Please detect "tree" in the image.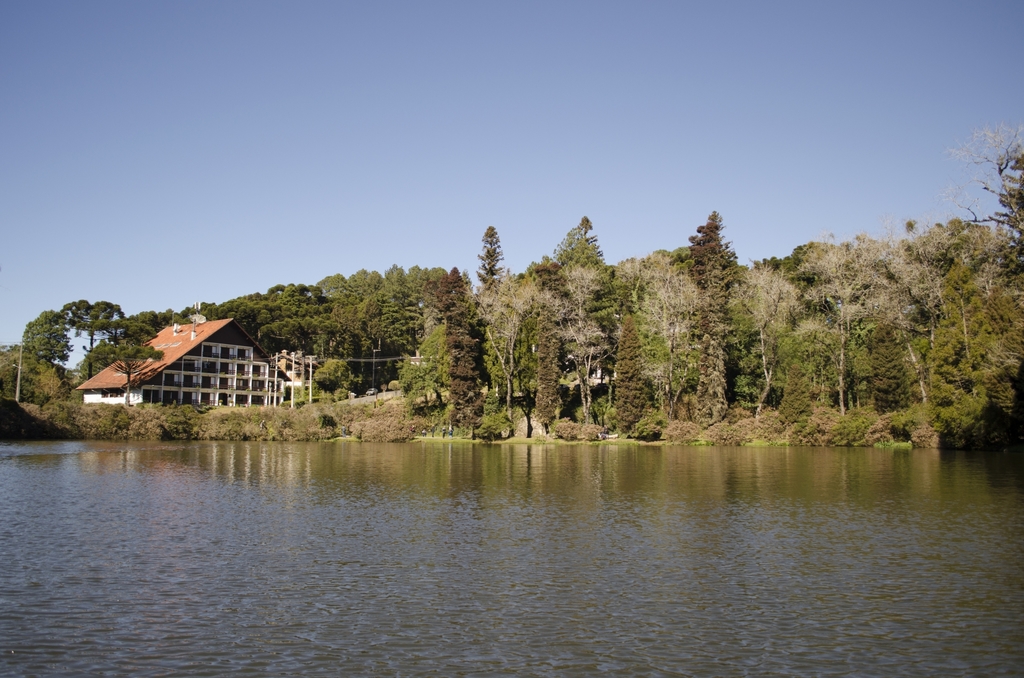
<bbox>866, 213, 1004, 355</bbox>.
